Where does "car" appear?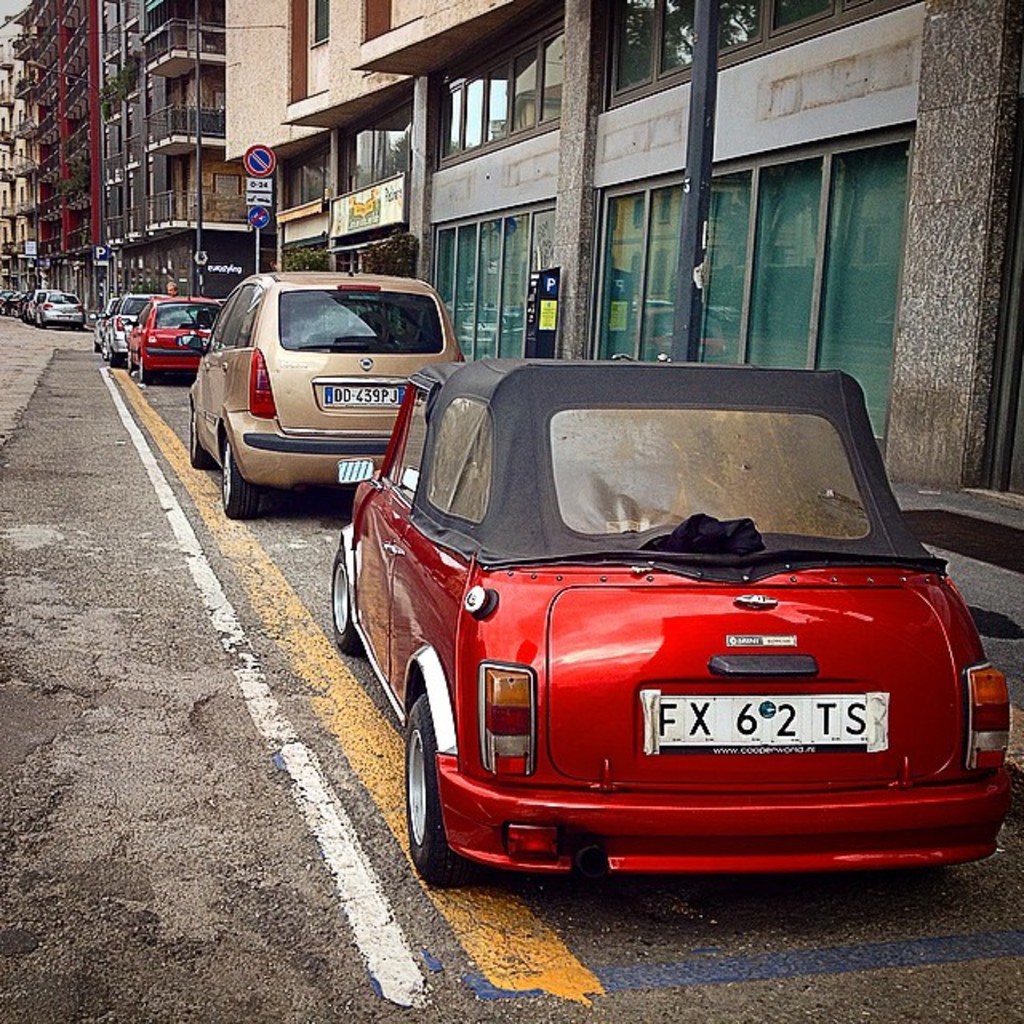
Appears at bbox=(109, 288, 158, 358).
